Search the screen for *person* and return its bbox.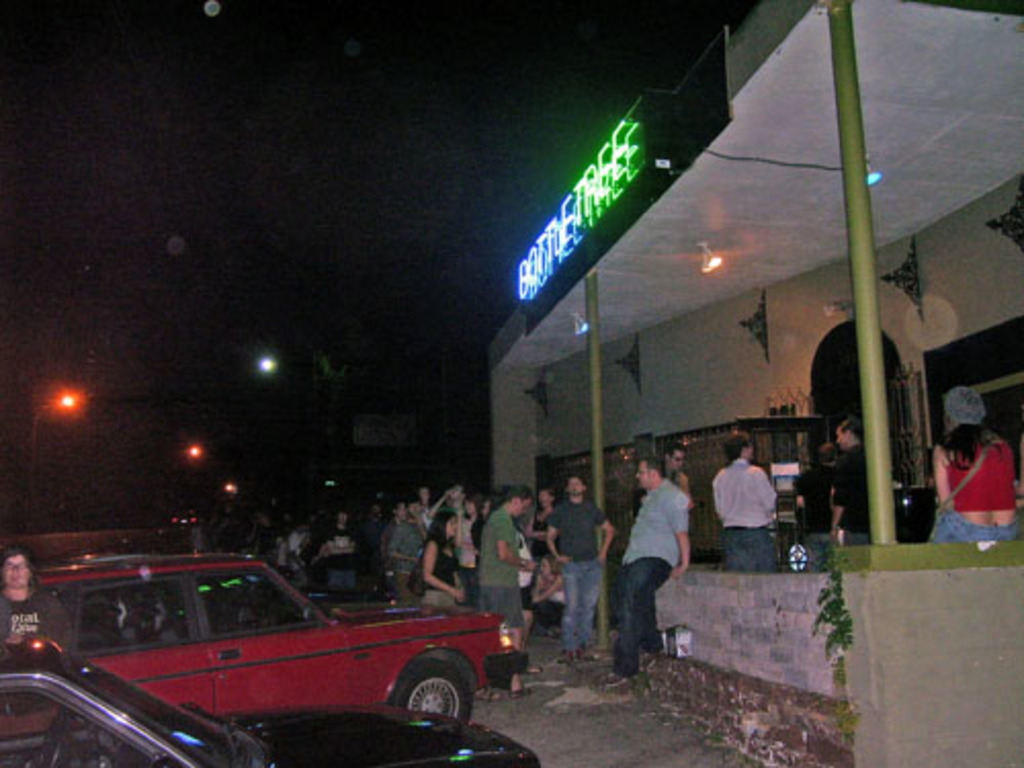
Found: x1=825, y1=414, x2=874, y2=547.
